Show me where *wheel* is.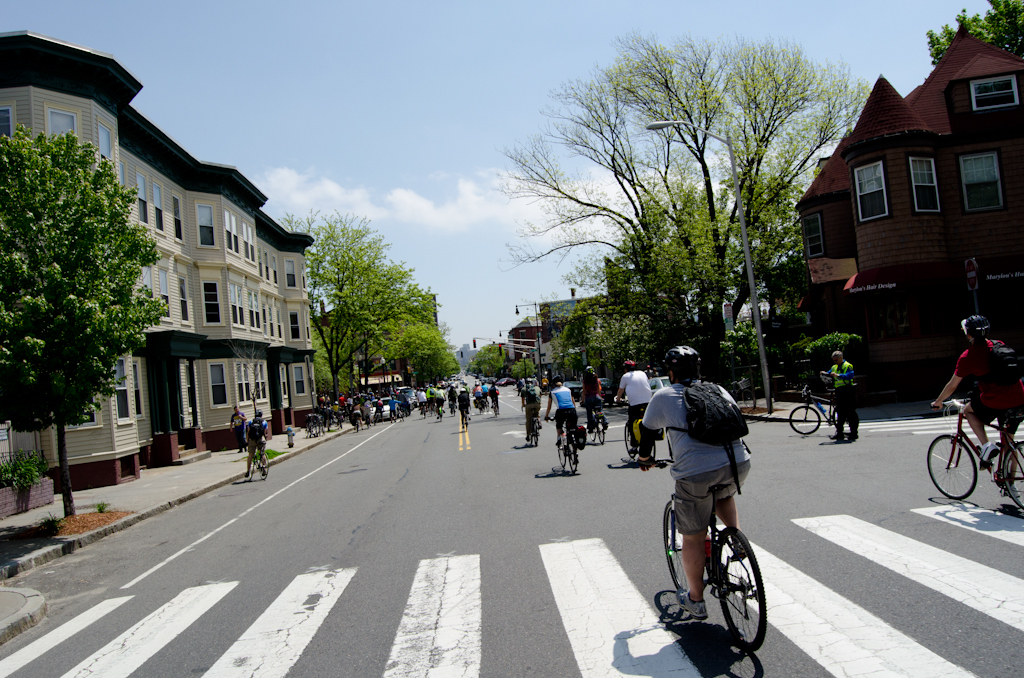
*wheel* is at 375 416 381 425.
